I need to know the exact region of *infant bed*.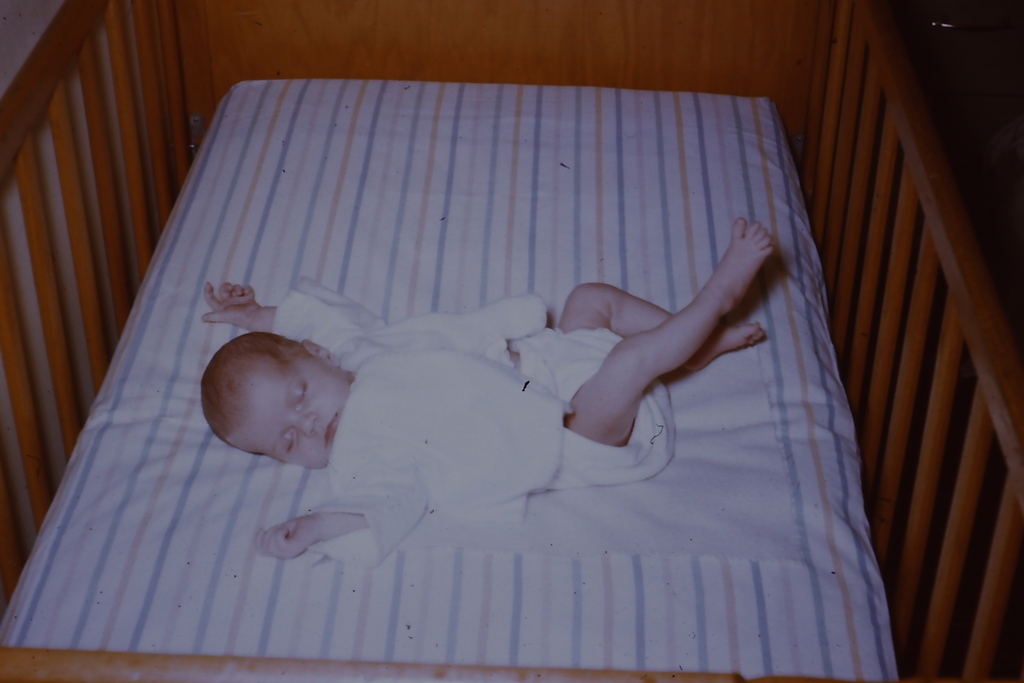
Region: <region>0, 0, 1023, 682</region>.
